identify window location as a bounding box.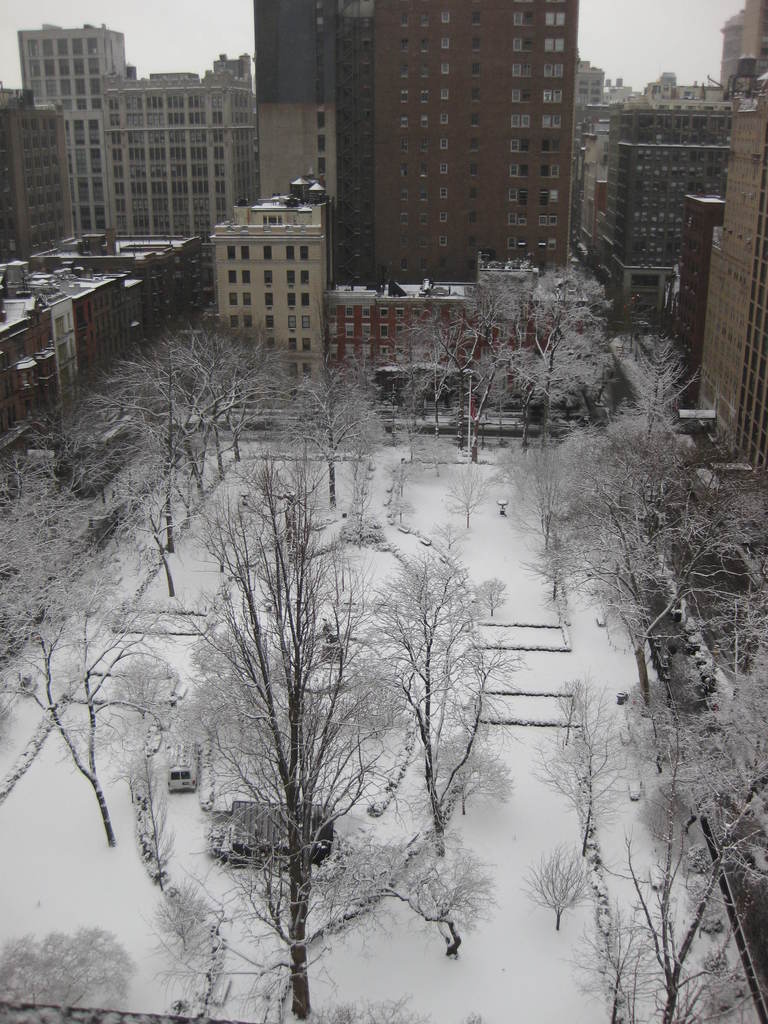
left=302, top=314, right=310, bottom=328.
